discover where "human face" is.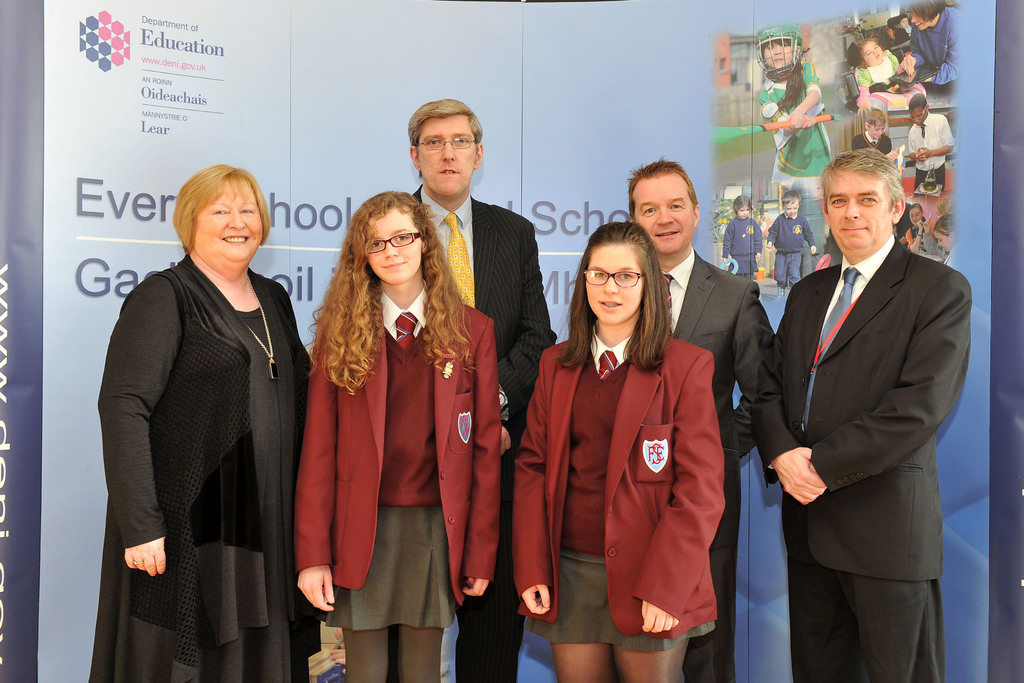
Discovered at locate(738, 206, 750, 221).
